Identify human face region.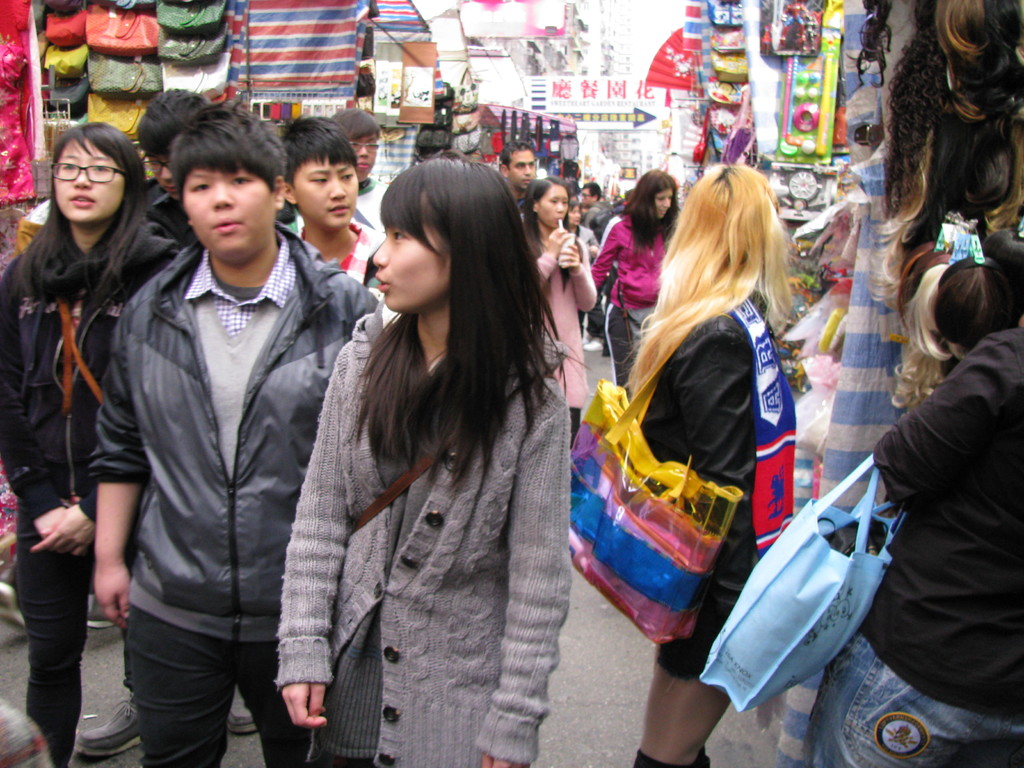
Region: left=182, top=168, right=273, bottom=255.
